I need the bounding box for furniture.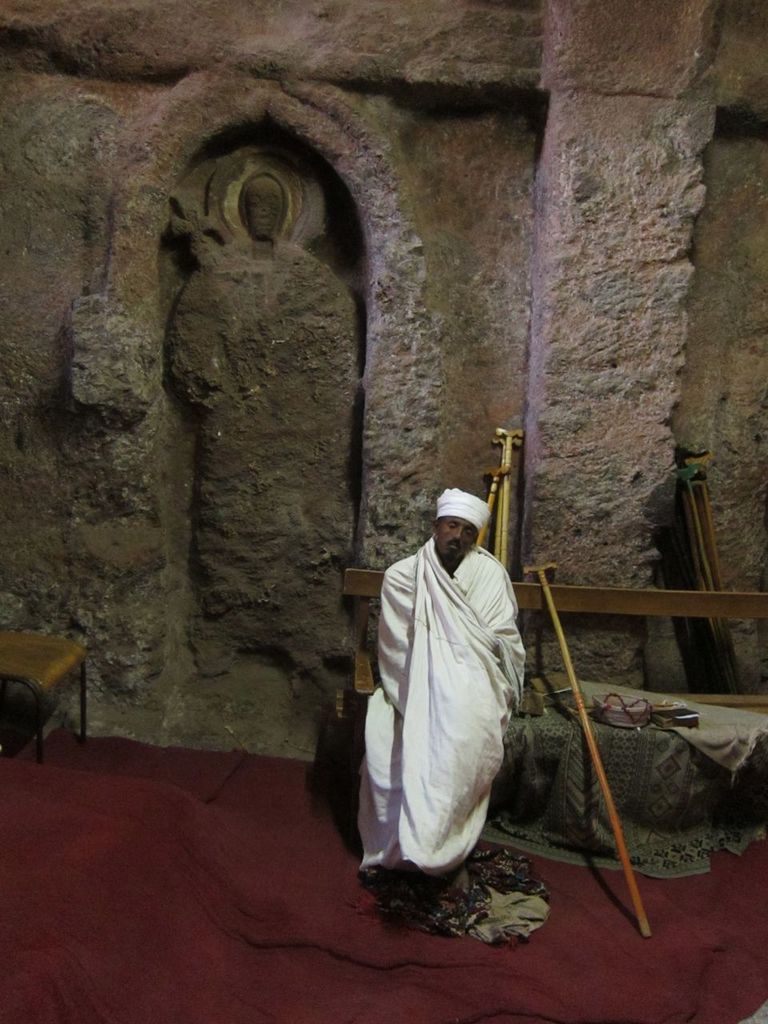
Here it is: region(336, 568, 767, 838).
